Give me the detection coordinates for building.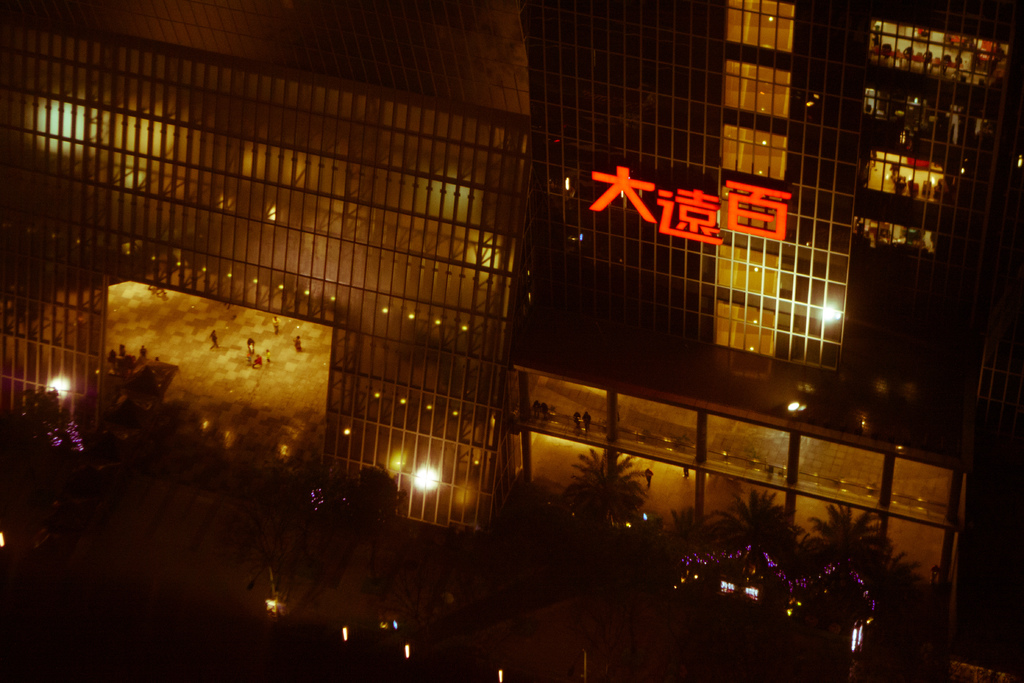
<region>3, 0, 1015, 628</region>.
